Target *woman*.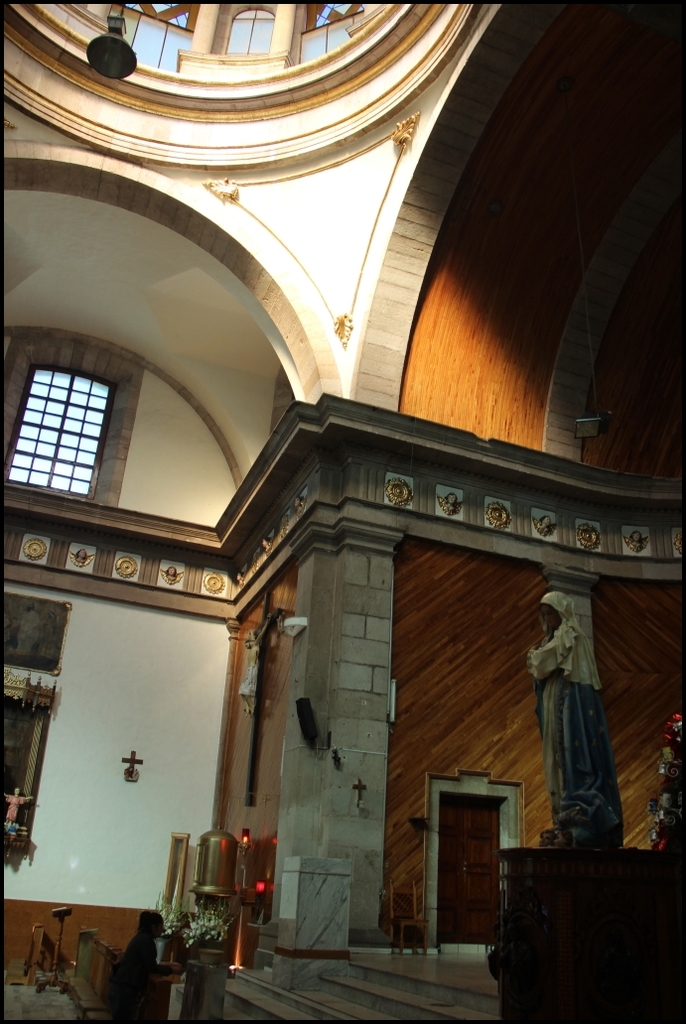
Target region: 108, 908, 183, 1021.
